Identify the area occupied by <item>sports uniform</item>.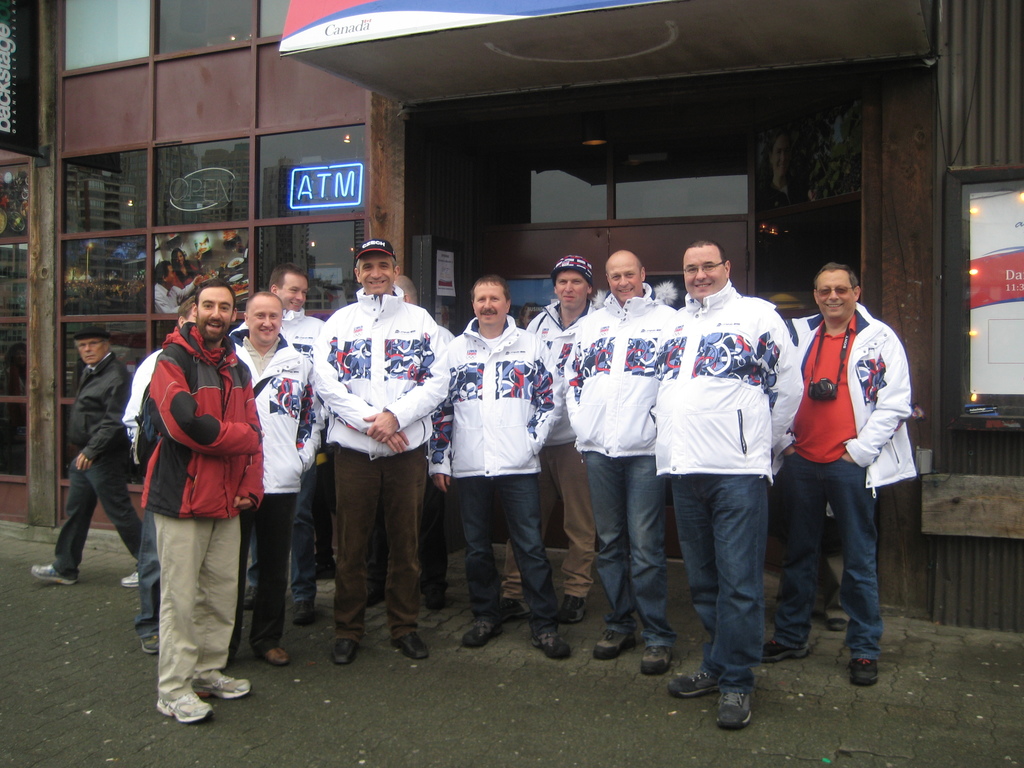
Area: select_region(305, 291, 456, 653).
